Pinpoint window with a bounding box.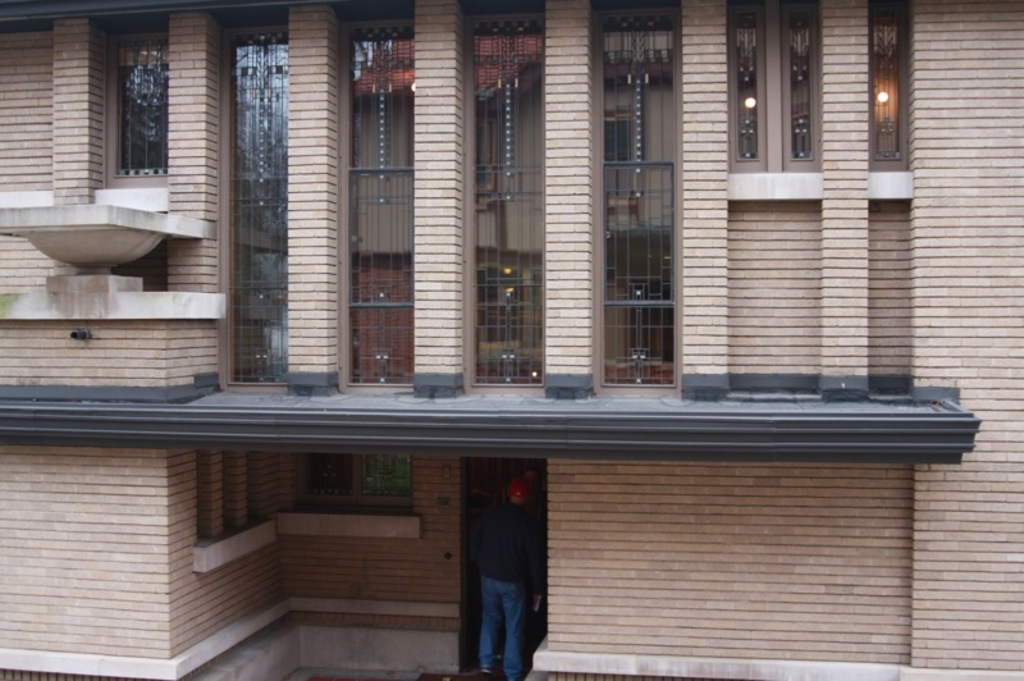
[x1=305, y1=453, x2=356, y2=497].
